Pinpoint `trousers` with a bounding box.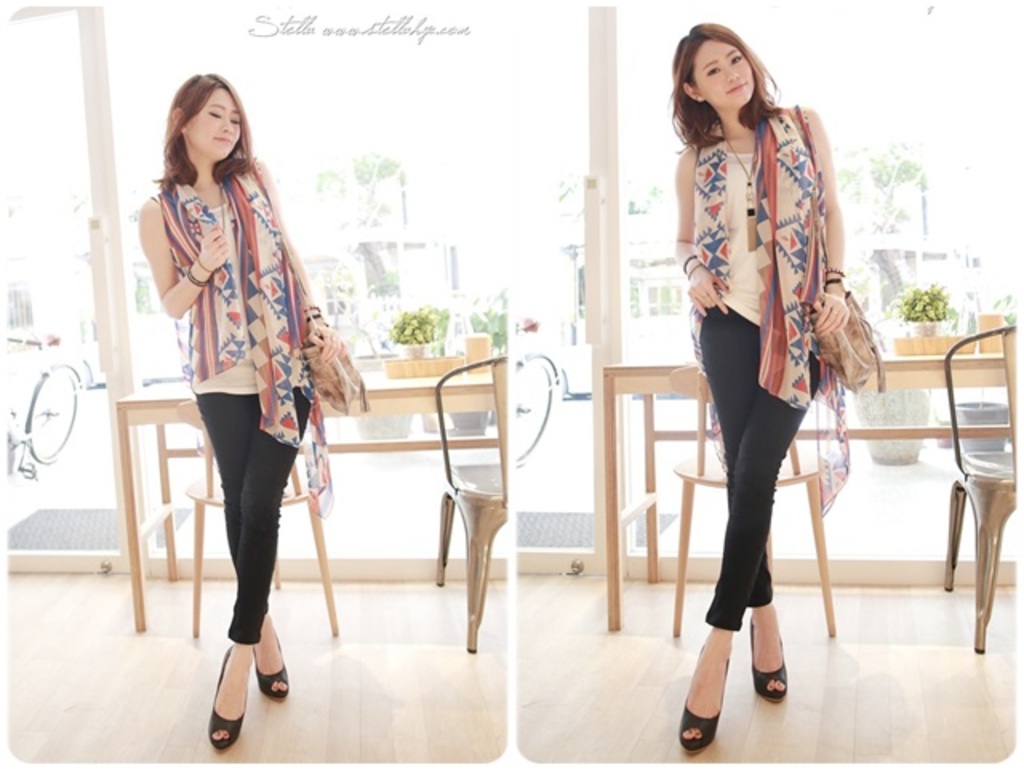
x1=670, y1=299, x2=827, y2=708.
